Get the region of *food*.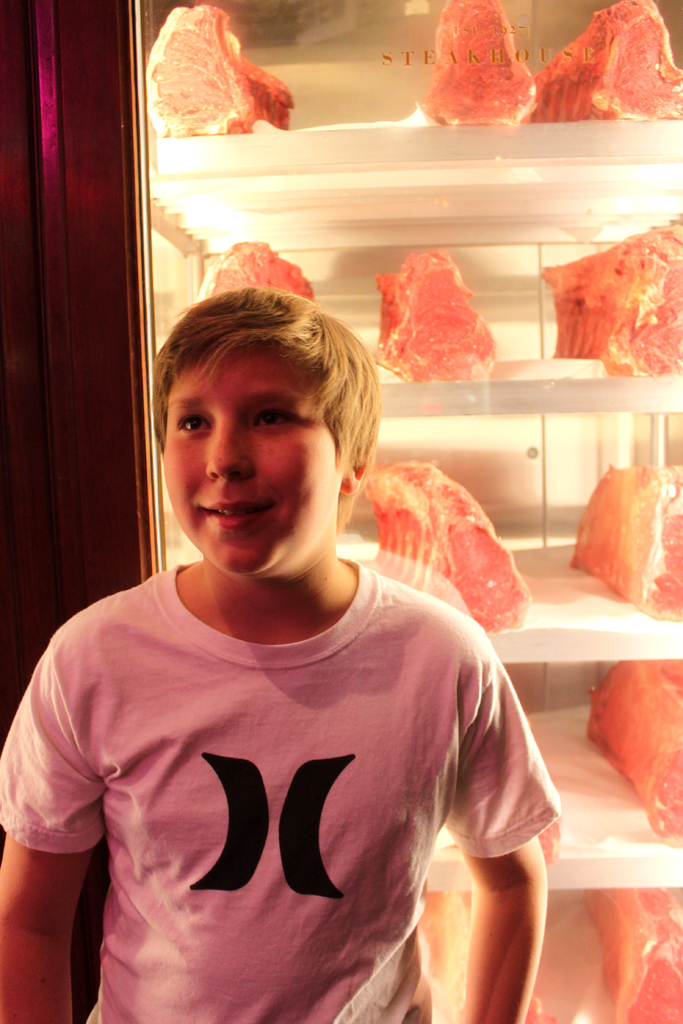
bbox(144, 1, 294, 137).
